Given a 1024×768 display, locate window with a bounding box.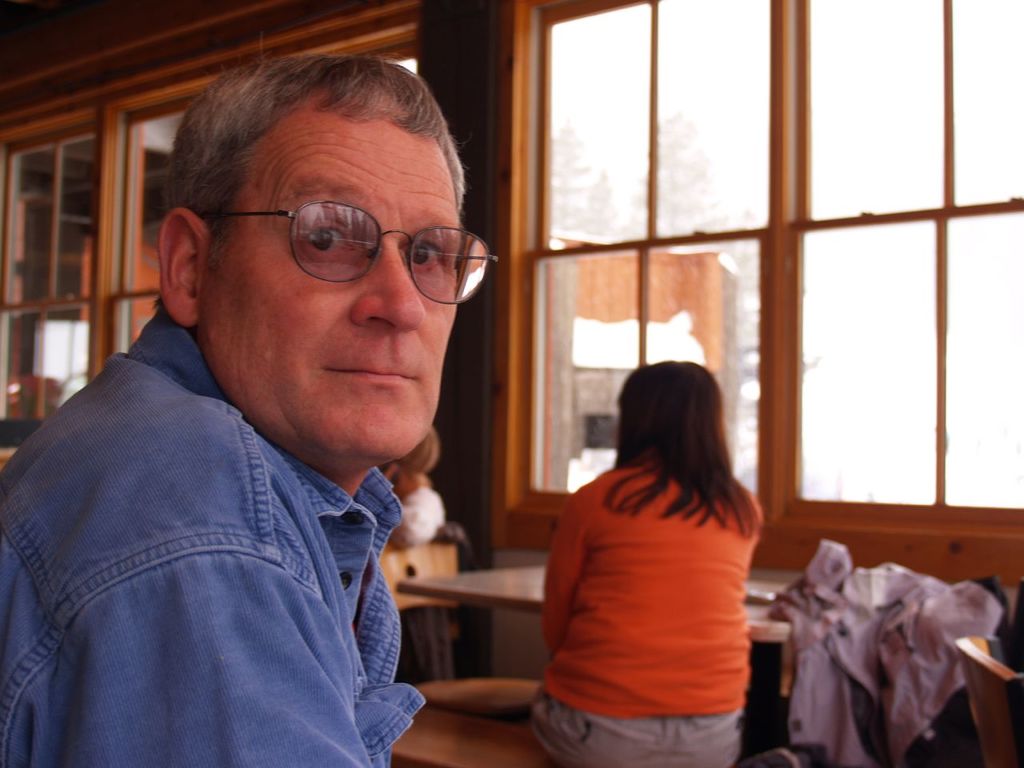
Located: locate(514, 0, 1018, 586).
